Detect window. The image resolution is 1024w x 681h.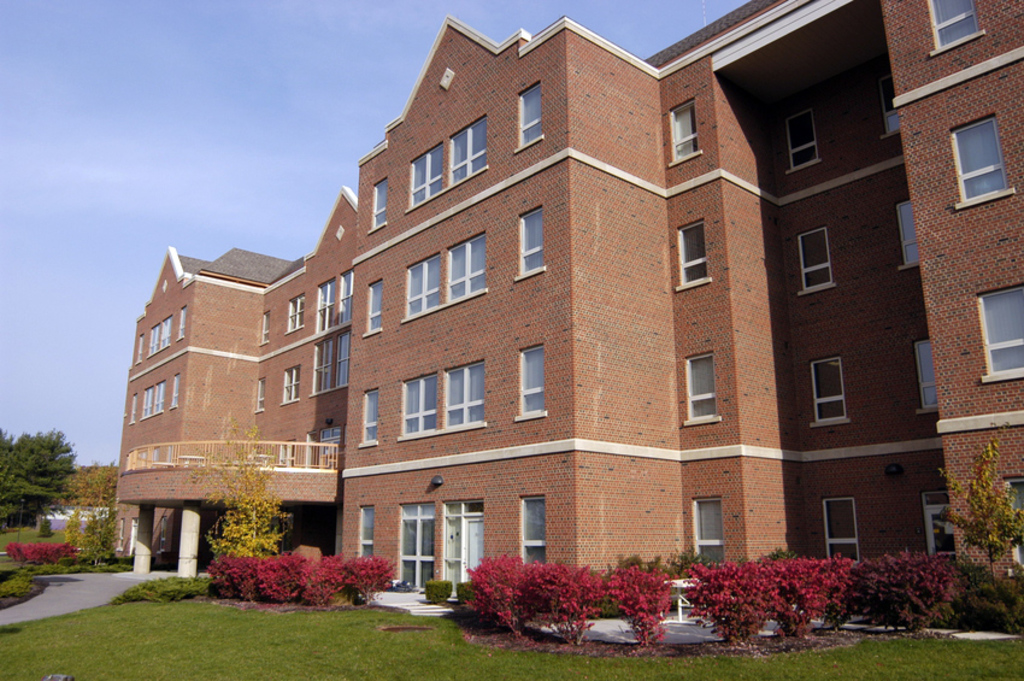
{"x1": 1002, "y1": 472, "x2": 1023, "y2": 566}.
